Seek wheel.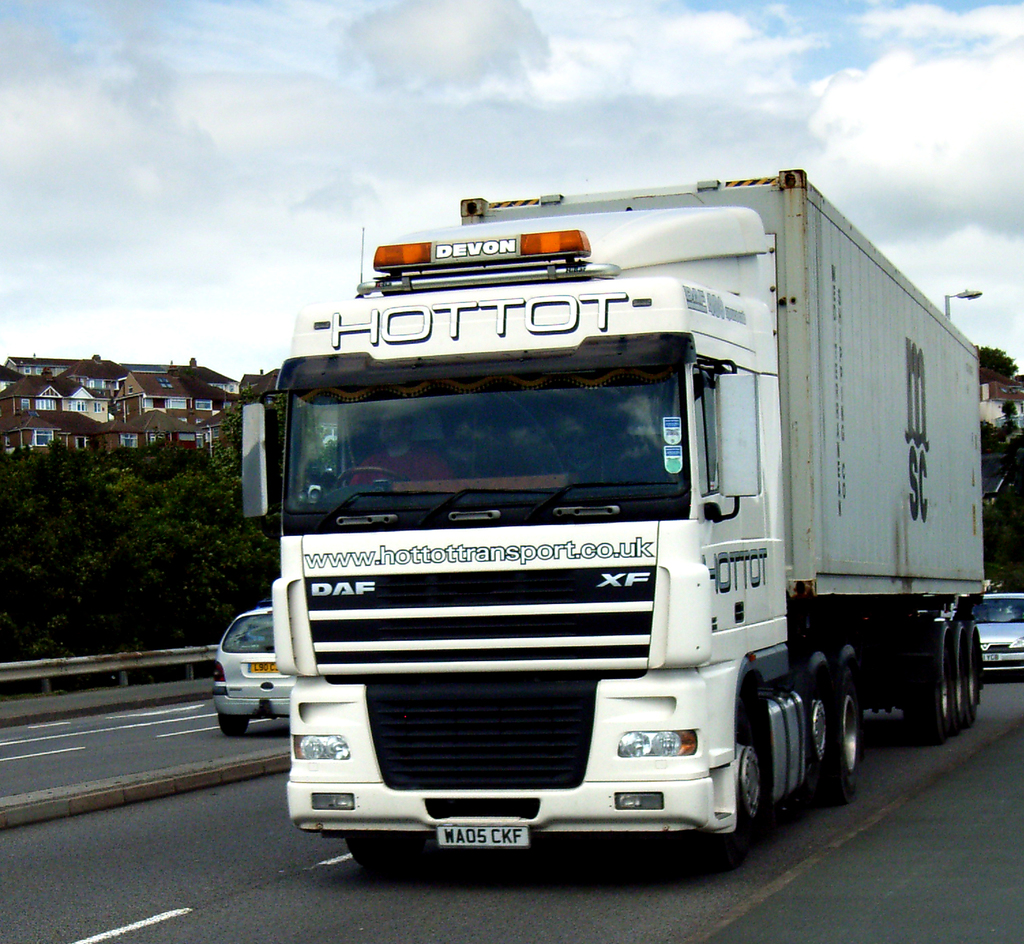
[217, 713, 247, 738].
